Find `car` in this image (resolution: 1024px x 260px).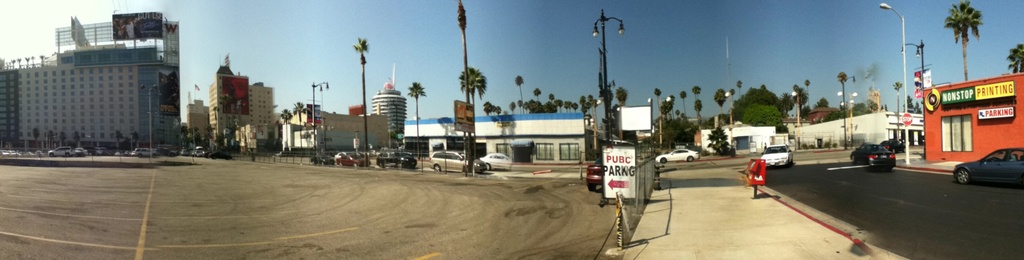
[left=761, top=143, right=793, bottom=165].
